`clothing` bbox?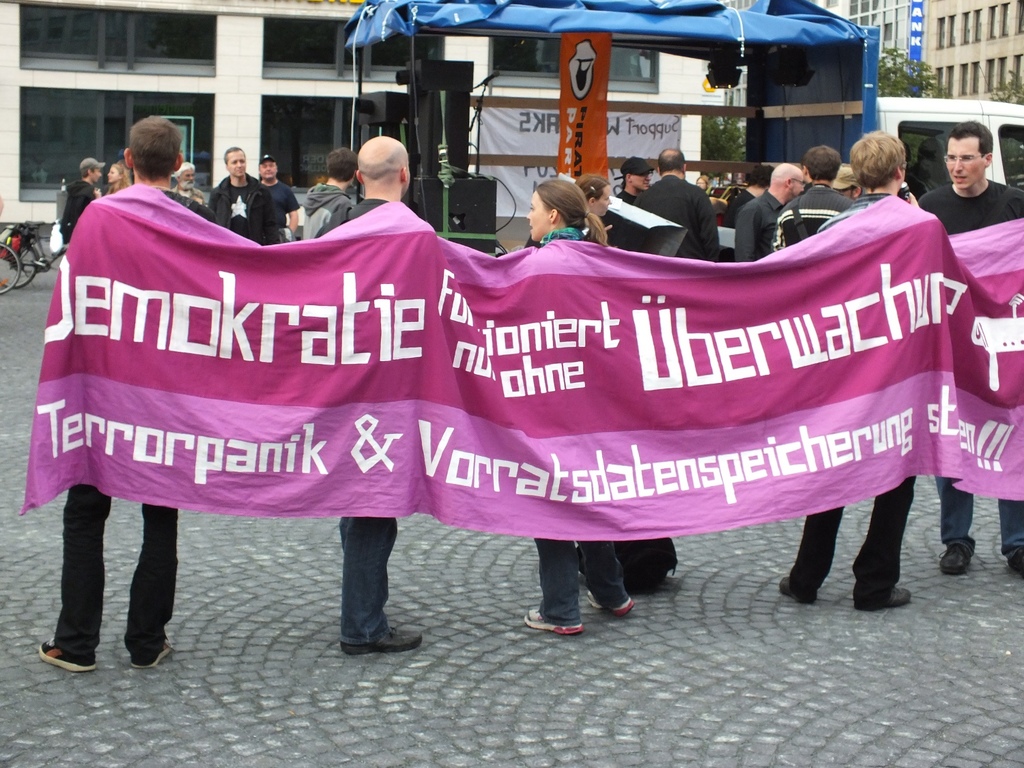
crop(627, 147, 733, 242)
